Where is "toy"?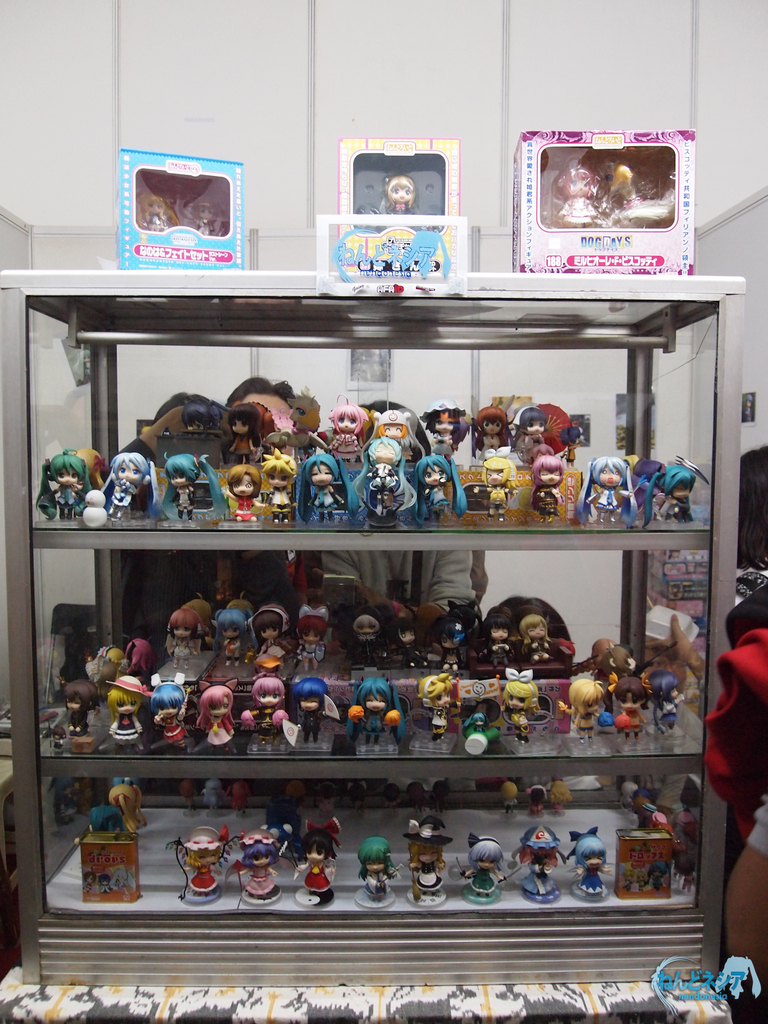
{"x1": 648, "y1": 670, "x2": 686, "y2": 728}.
